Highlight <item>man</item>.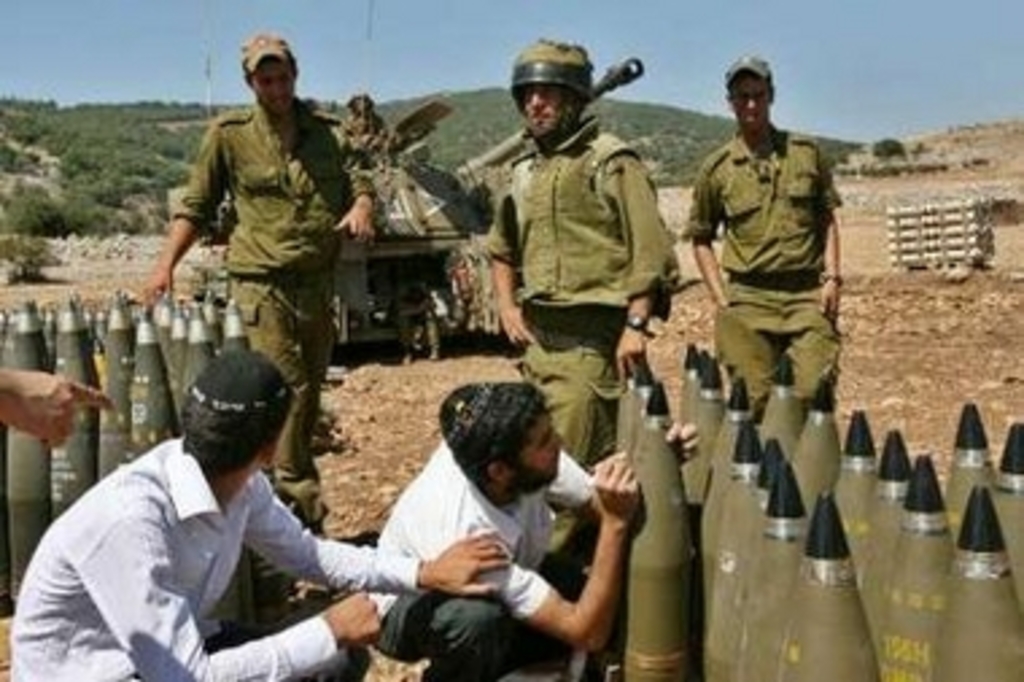
Highlighted region: bbox=[137, 30, 372, 539].
